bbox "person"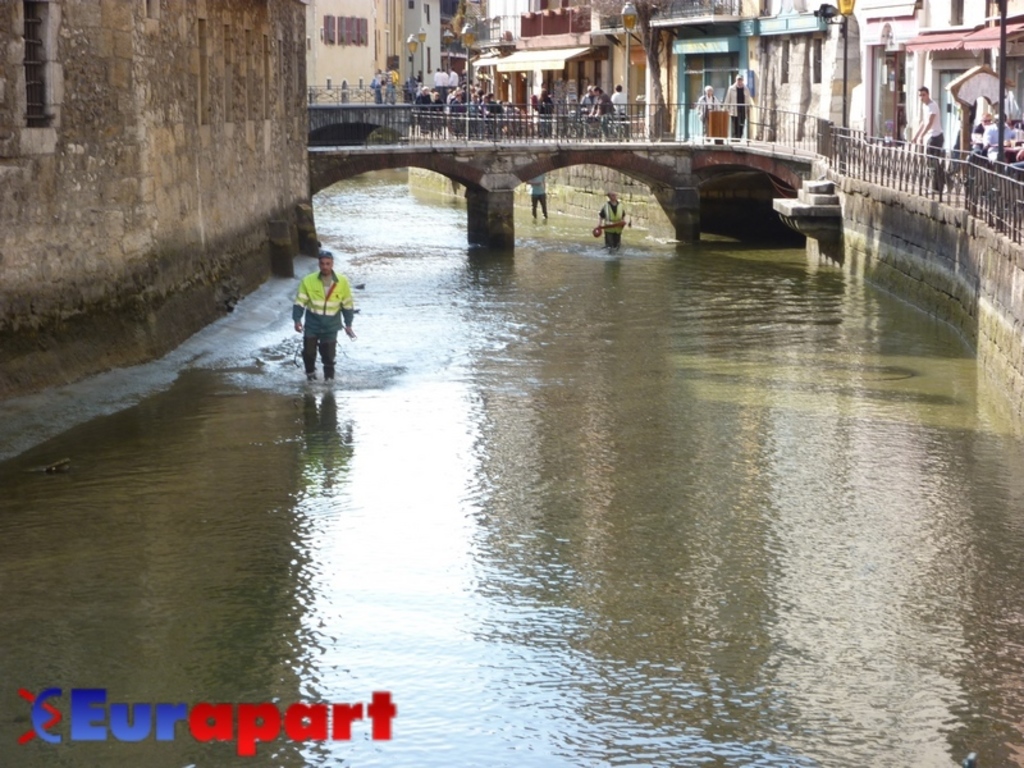
x1=588, y1=83, x2=608, y2=132
